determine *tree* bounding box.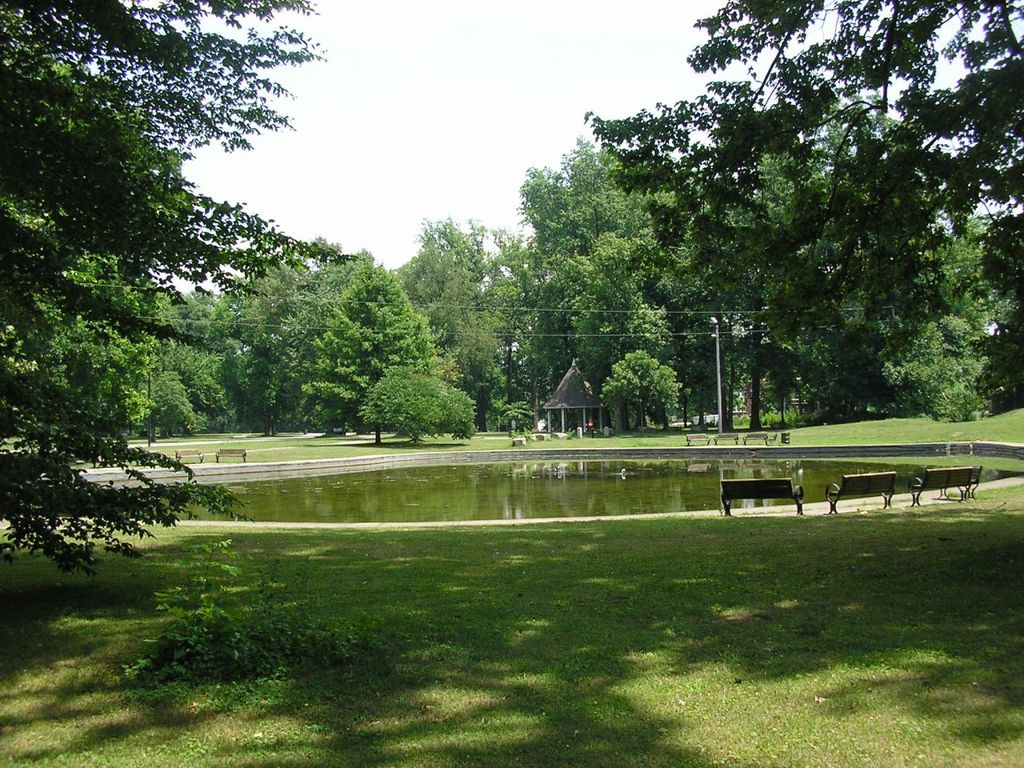
Determined: [x1=603, y1=350, x2=678, y2=434].
